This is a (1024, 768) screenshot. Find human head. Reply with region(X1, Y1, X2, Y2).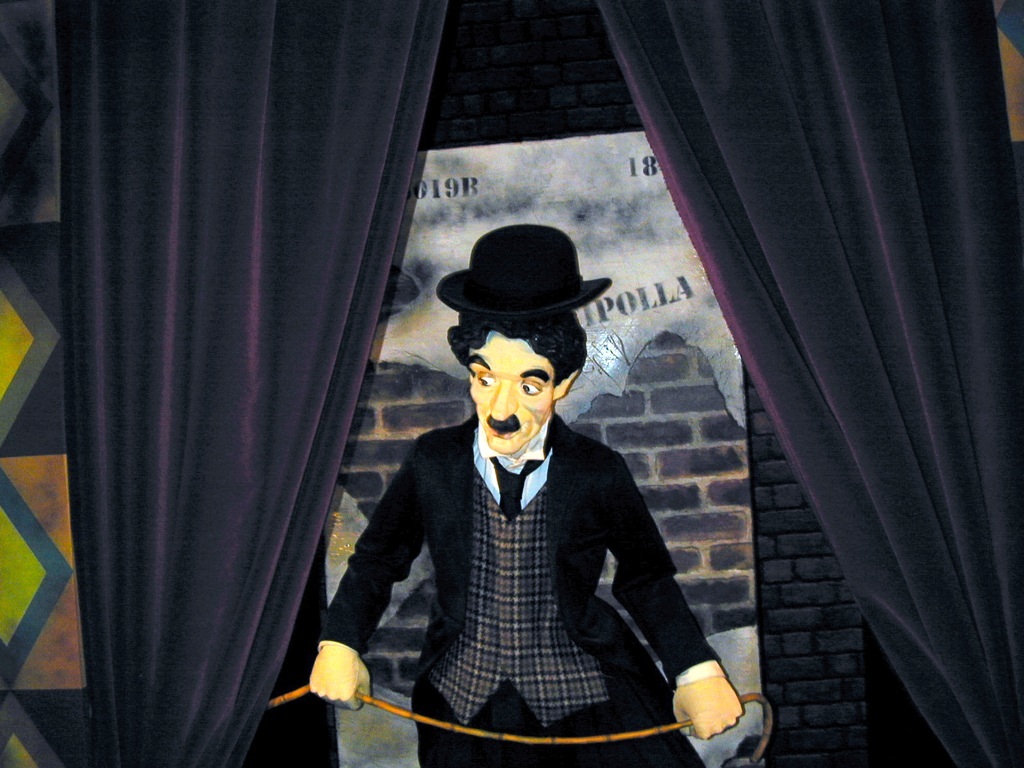
region(437, 227, 603, 417).
